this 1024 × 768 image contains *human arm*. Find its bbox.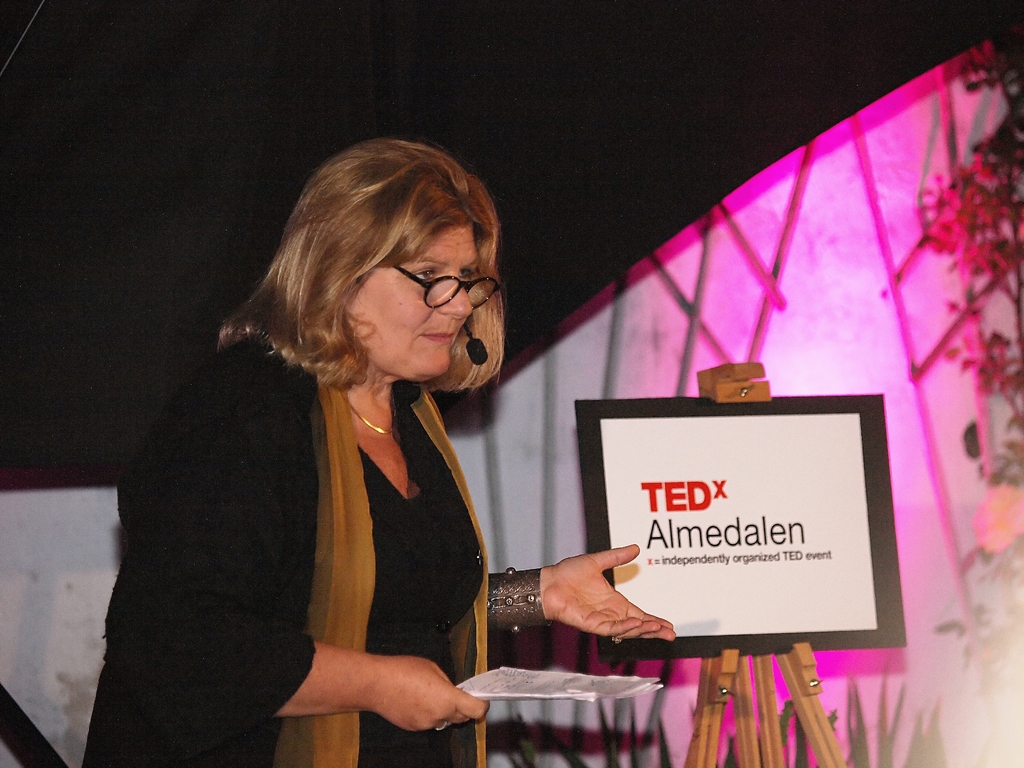
l=477, t=537, r=684, b=652.
